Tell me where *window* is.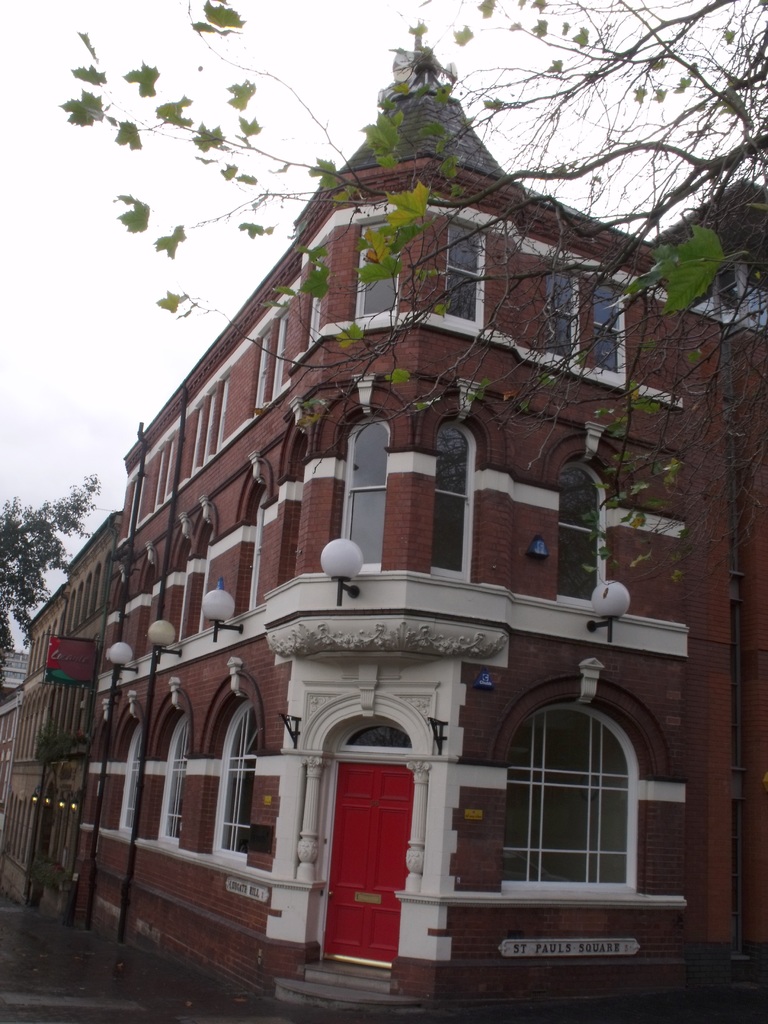
*window* is at {"left": 307, "top": 296, "right": 319, "bottom": 344}.
